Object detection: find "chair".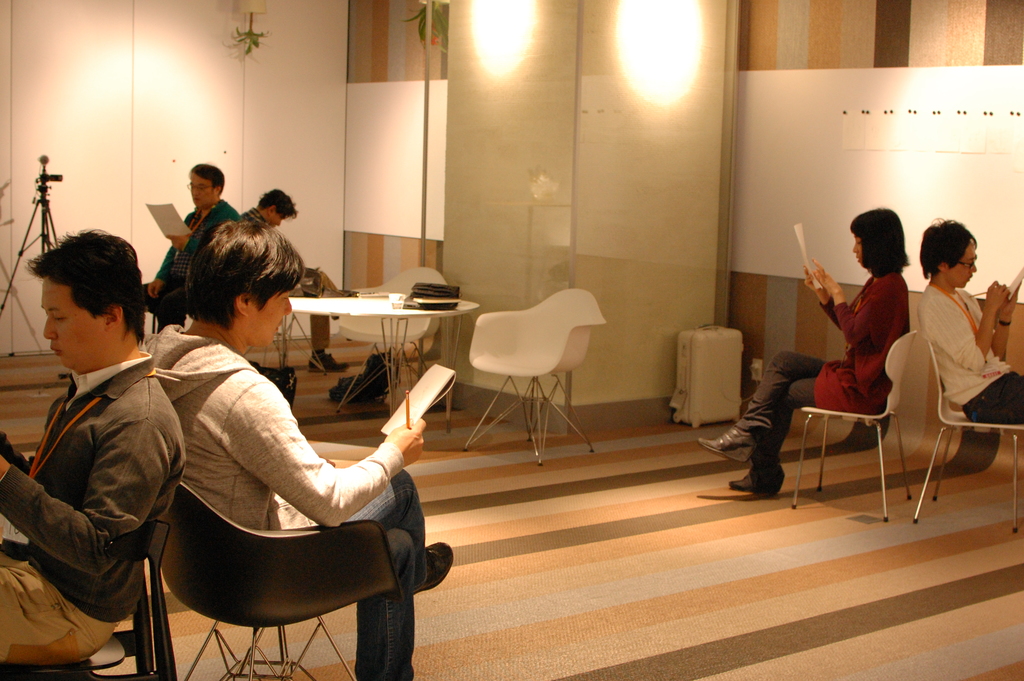
box=[0, 514, 180, 680].
